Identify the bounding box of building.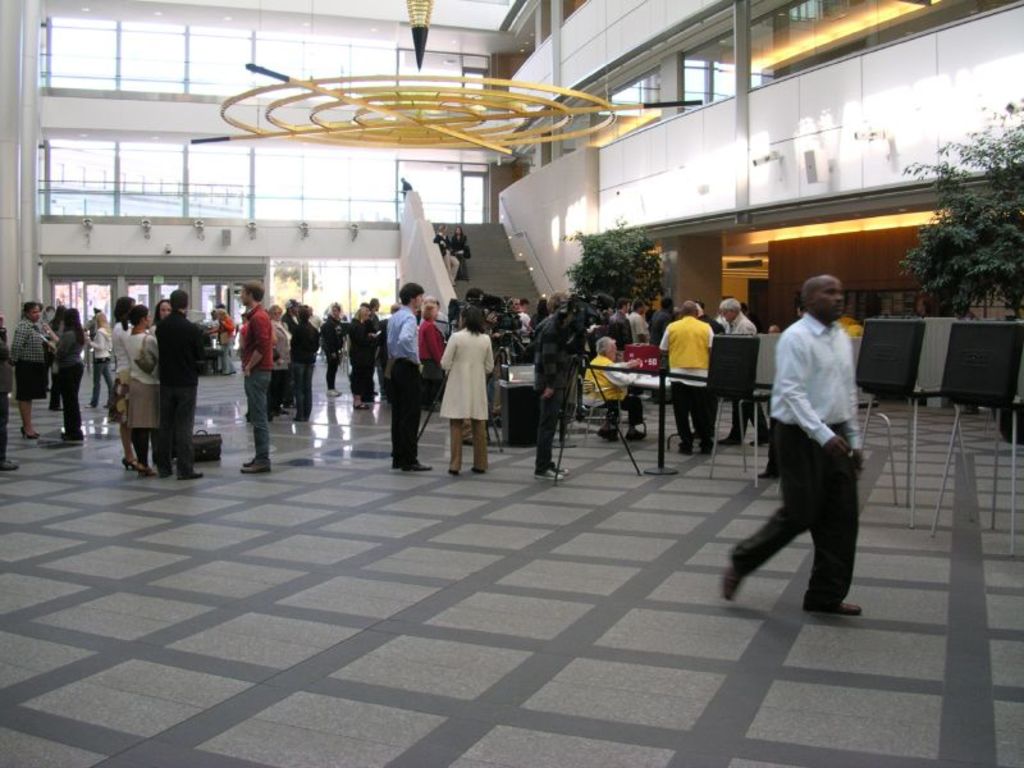
[x1=0, y1=0, x2=1023, y2=767].
